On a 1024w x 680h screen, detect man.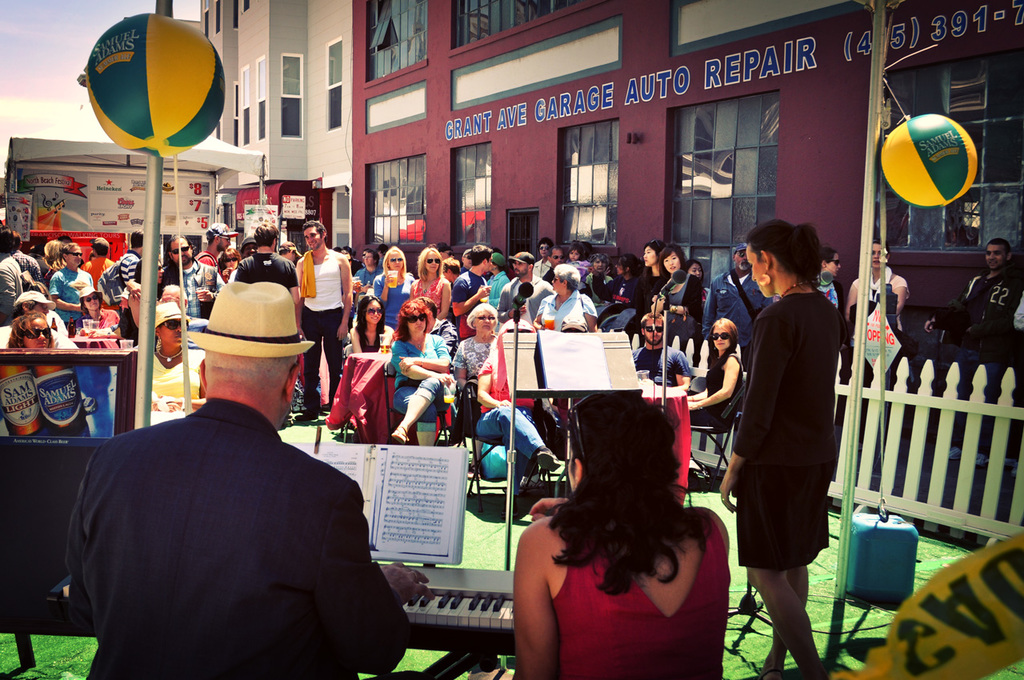
<box>148,232,227,318</box>.
